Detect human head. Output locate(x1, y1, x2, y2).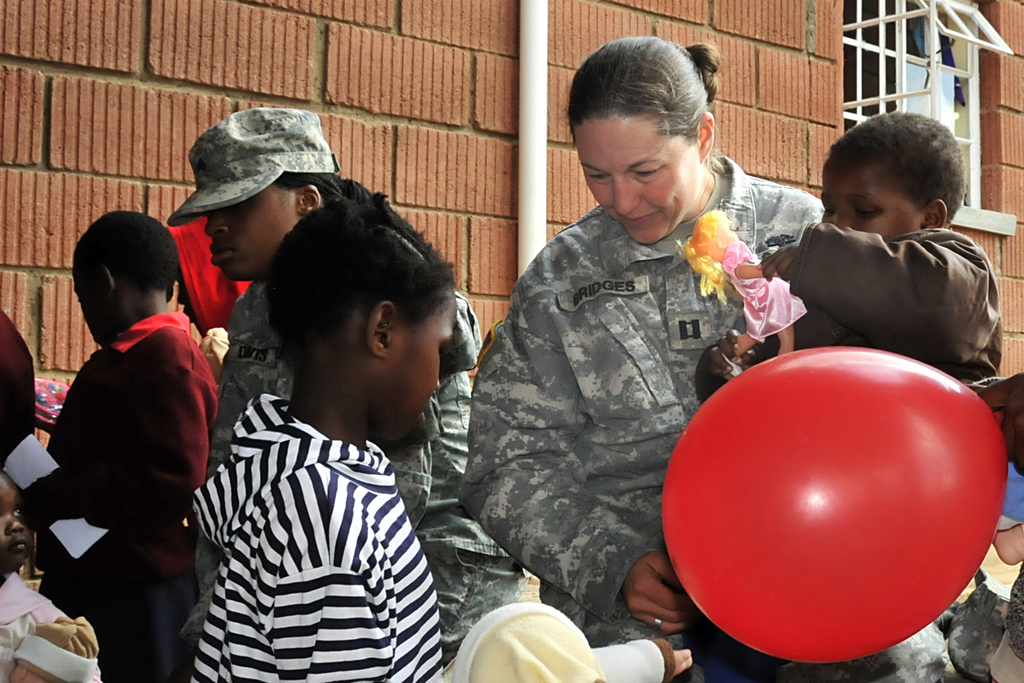
locate(69, 211, 181, 350).
